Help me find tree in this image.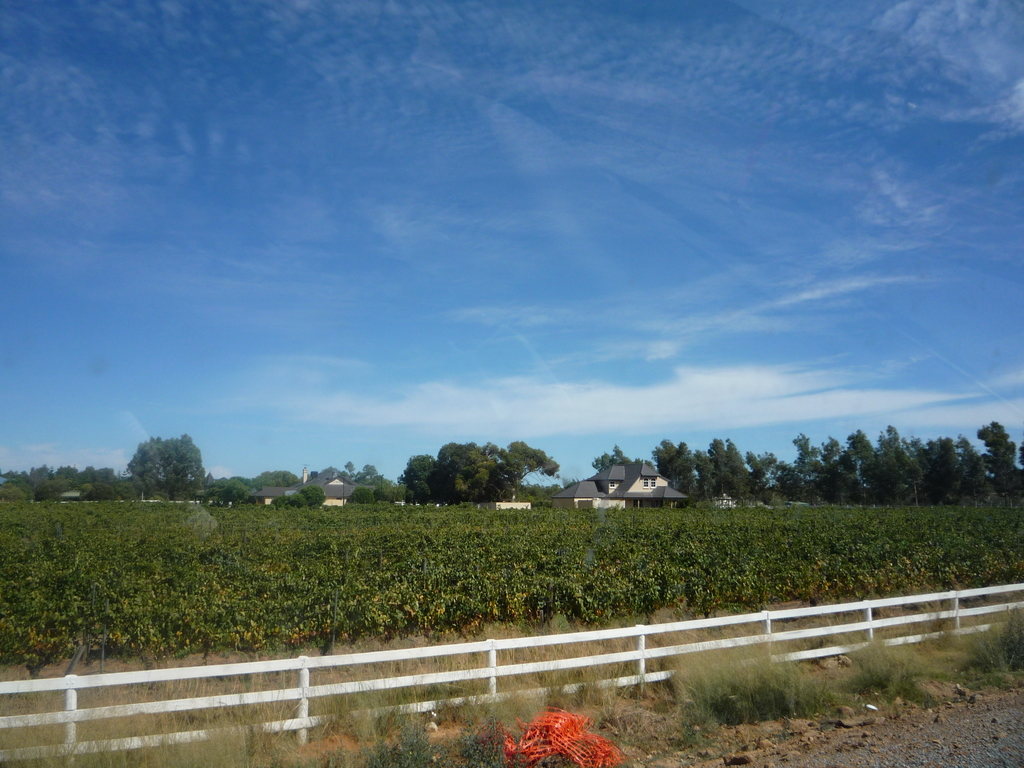
Found it: x1=271, y1=490, x2=300, y2=511.
